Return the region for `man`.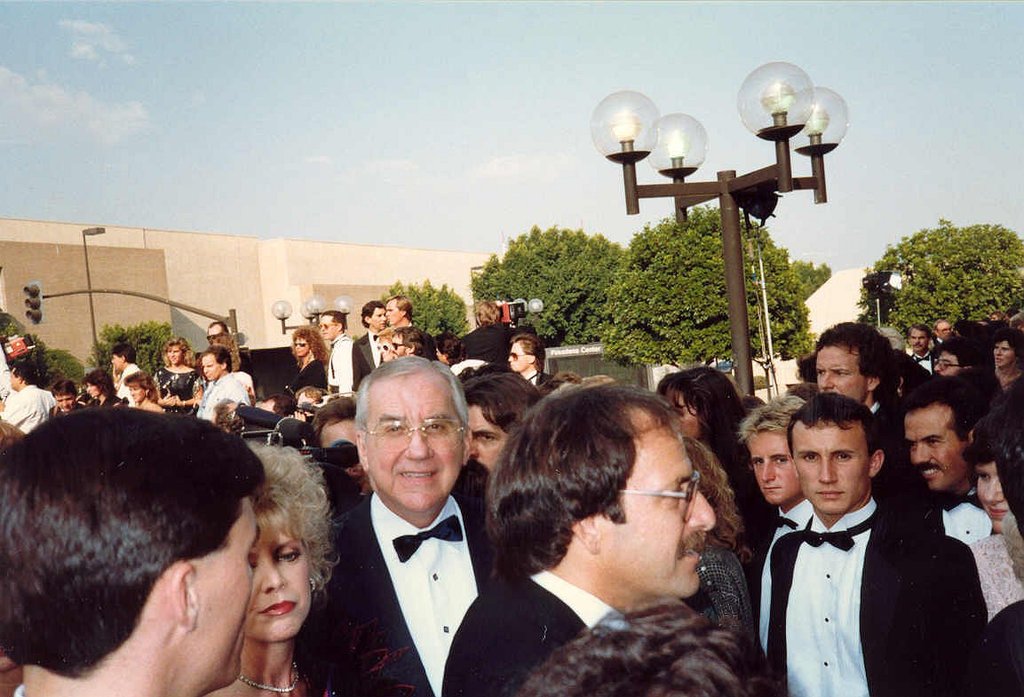
x1=503, y1=336, x2=557, y2=391.
